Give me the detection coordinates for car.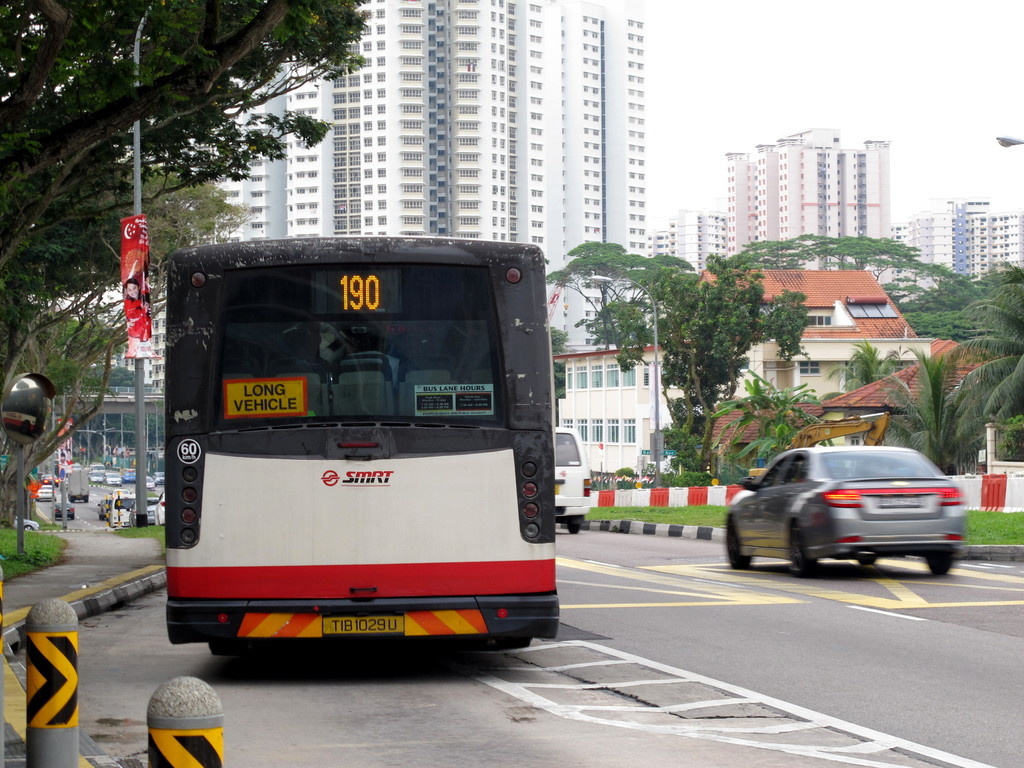
pyautogui.locateOnScreen(68, 462, 81, 472).
